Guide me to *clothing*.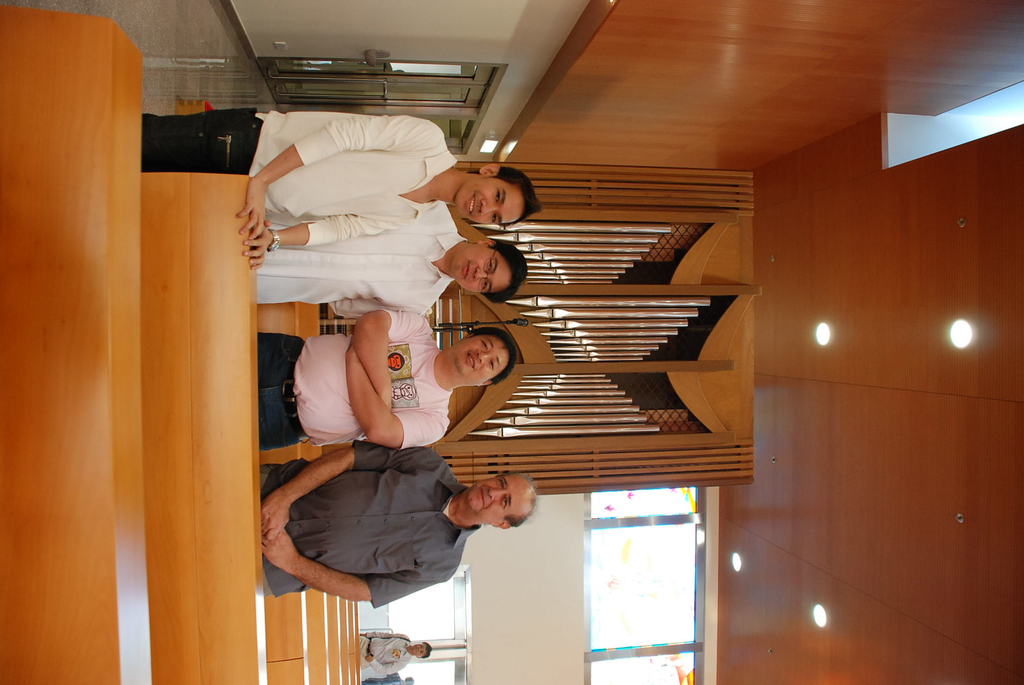
Guidance: crop(257, 307, 454, 457).
